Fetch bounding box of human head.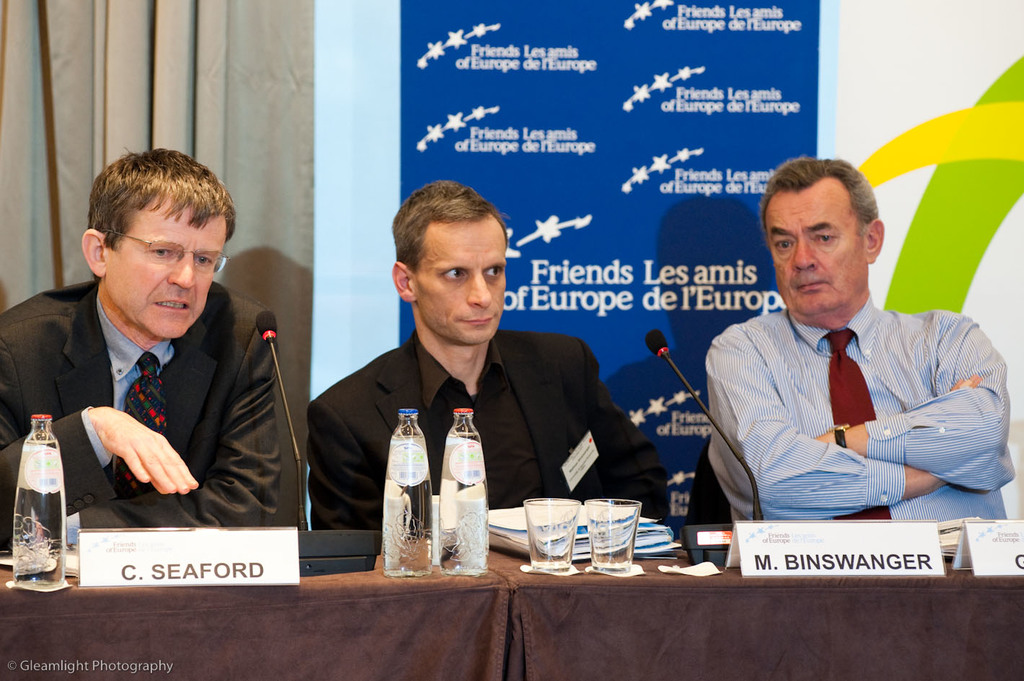
Bbox: bbox(764, 153, 888, 311).
